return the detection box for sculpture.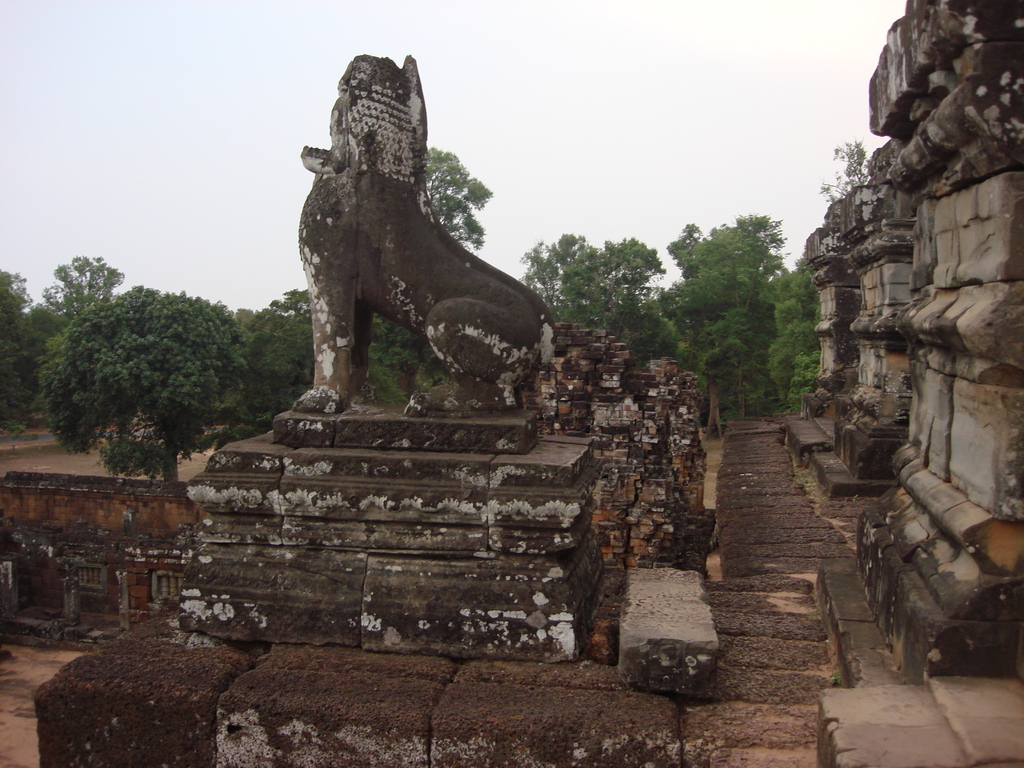
region(289, 49, 555, 415).
